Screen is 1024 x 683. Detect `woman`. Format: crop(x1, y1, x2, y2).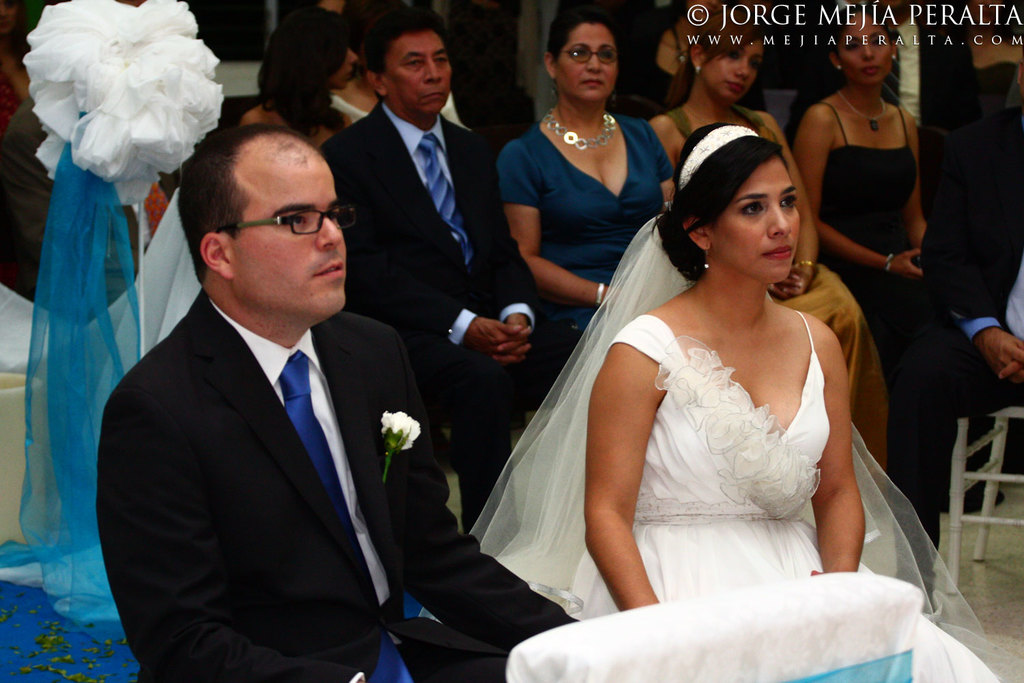
crop(651, 18, 892, 473).
